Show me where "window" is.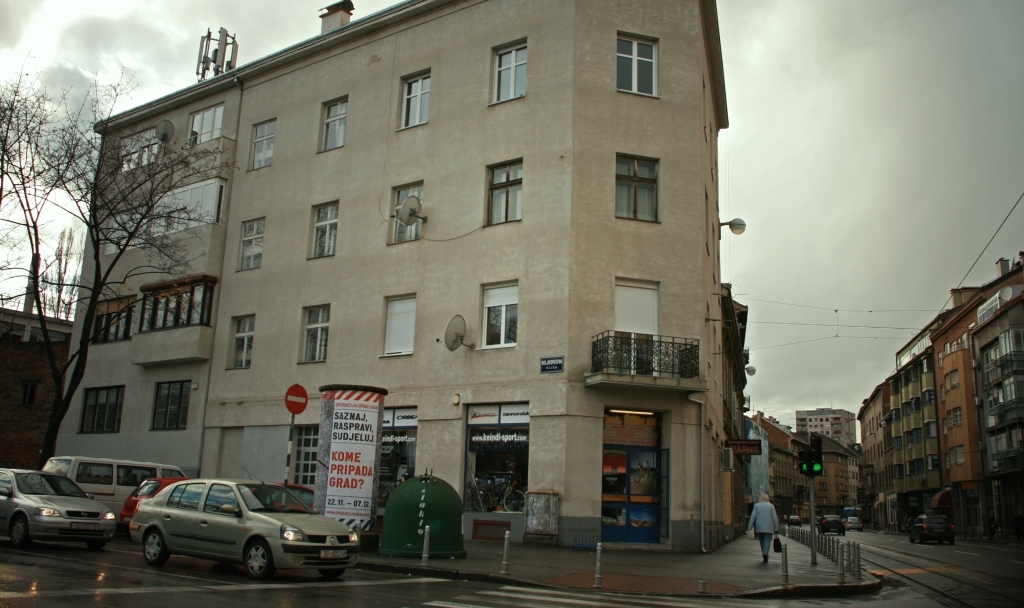
"window" is at bbox=(307, 206, 336, 260).
